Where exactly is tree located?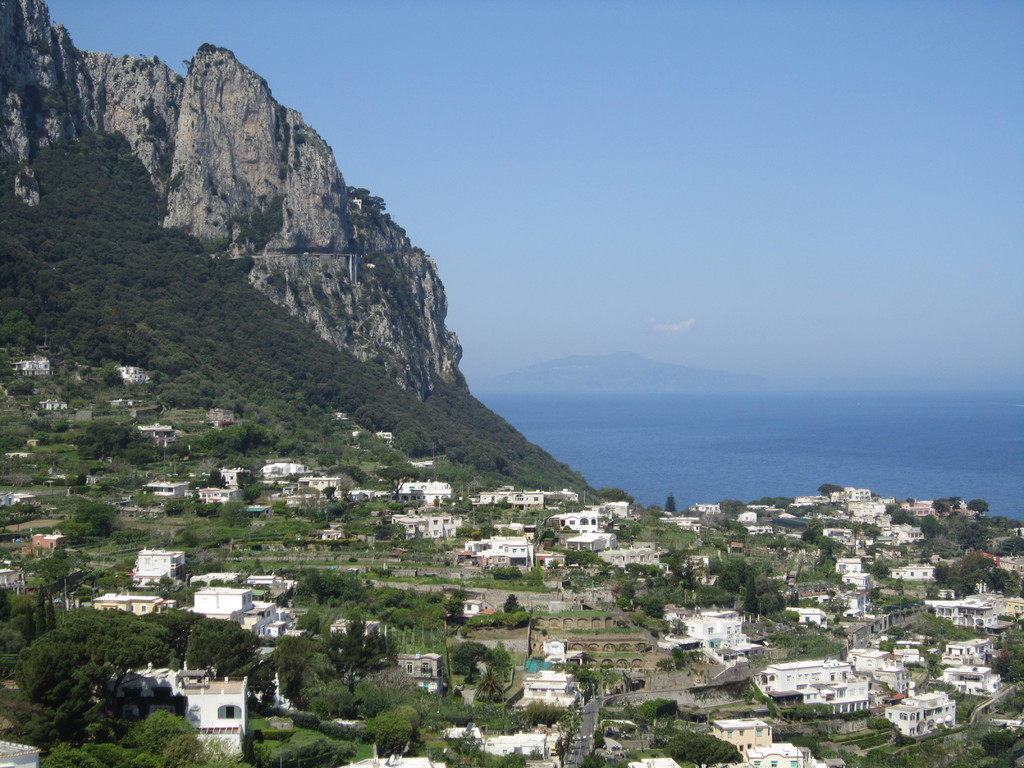
Its bounding box is bbox=[659, 729, 746, 767].
